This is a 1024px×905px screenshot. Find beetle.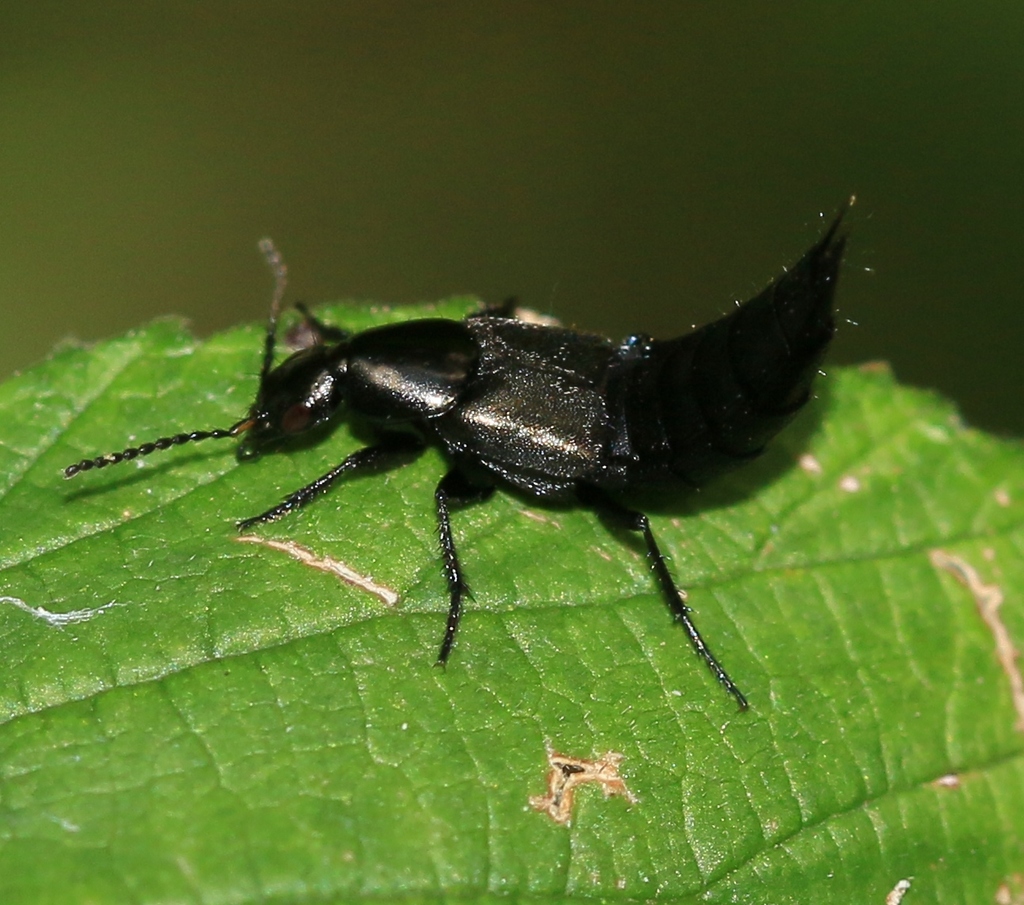
Bounding box: BBox(42, 172, 856, 709).
